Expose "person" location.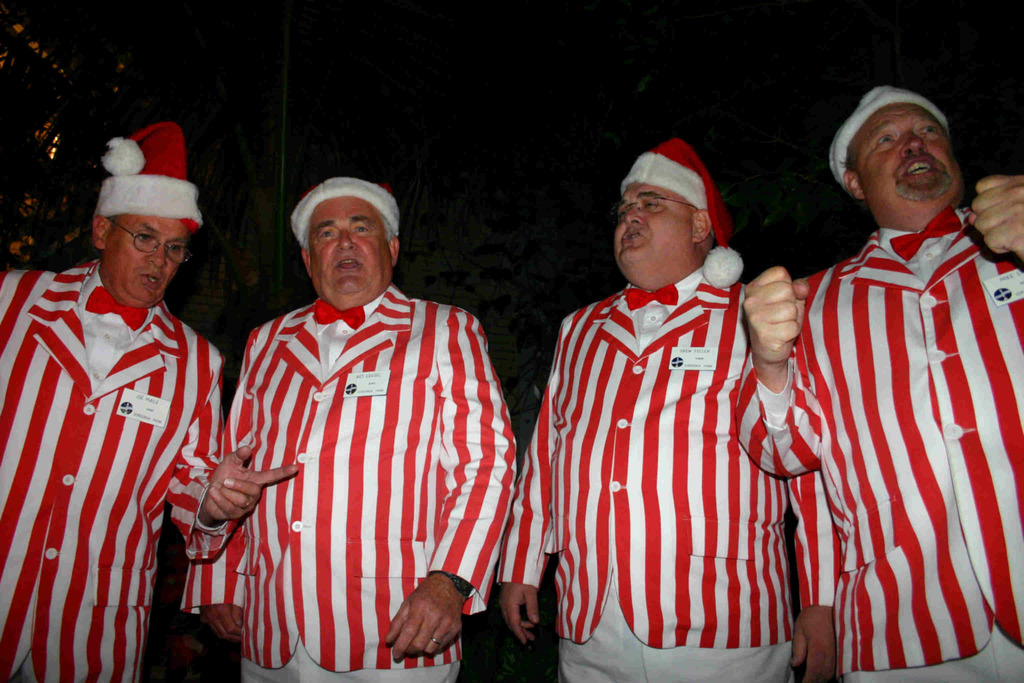
Exposed at 0/119/304/682.
